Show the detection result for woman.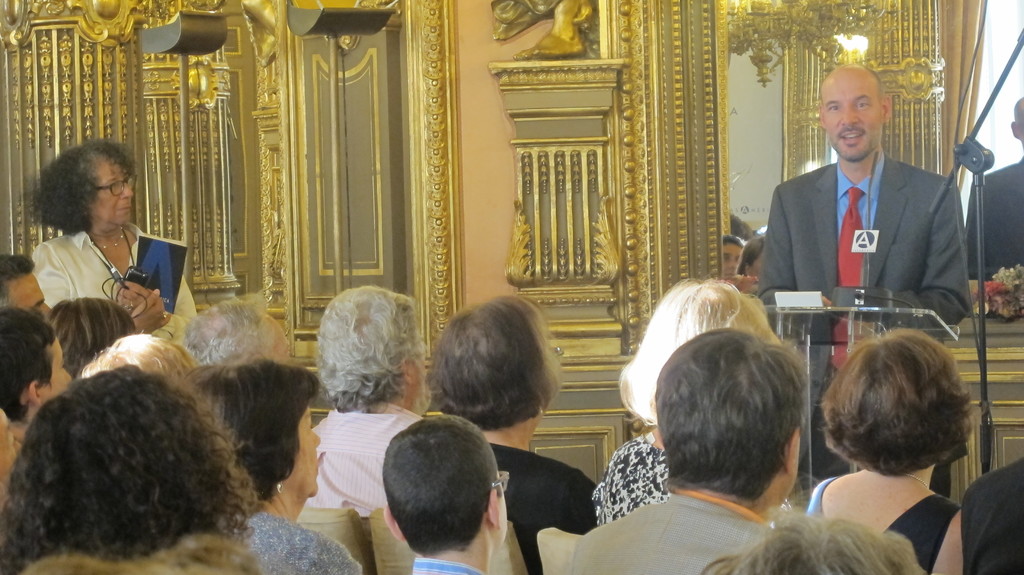
rect(0, 358, 279, 574).
